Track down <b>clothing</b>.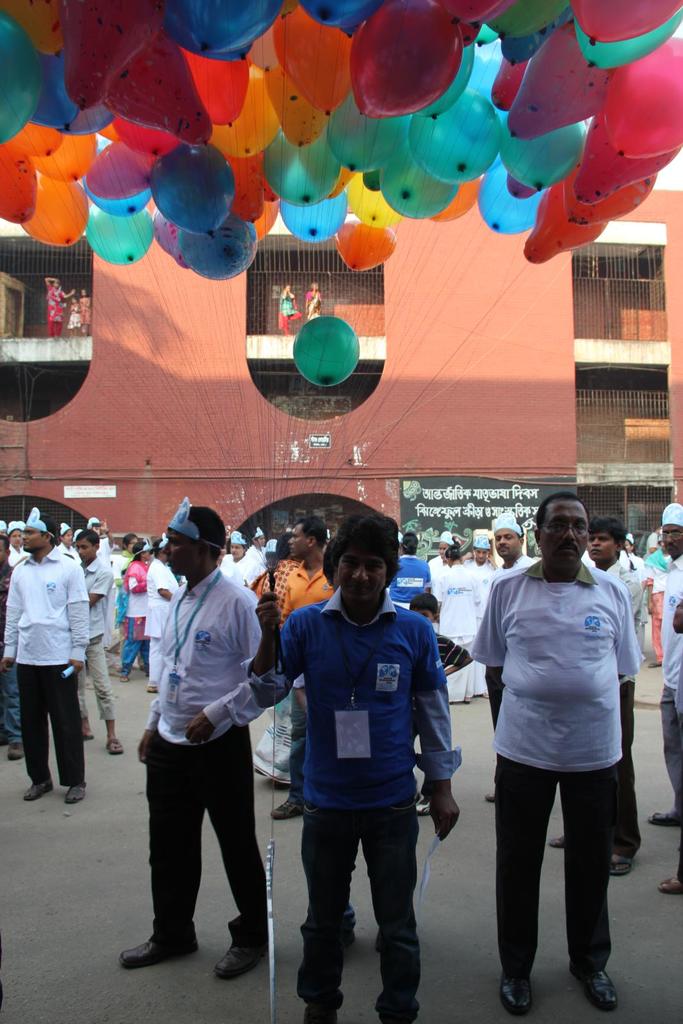
Tracked to bbox=(482, 509, 649, 973).
